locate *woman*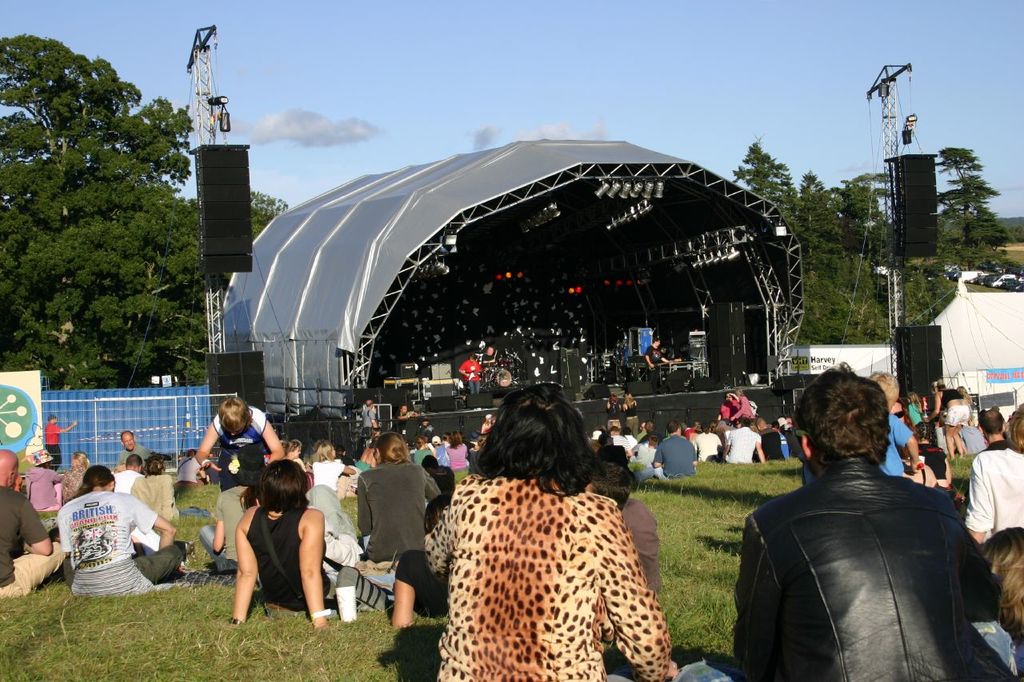
detection(58, 447, 96, 511)
